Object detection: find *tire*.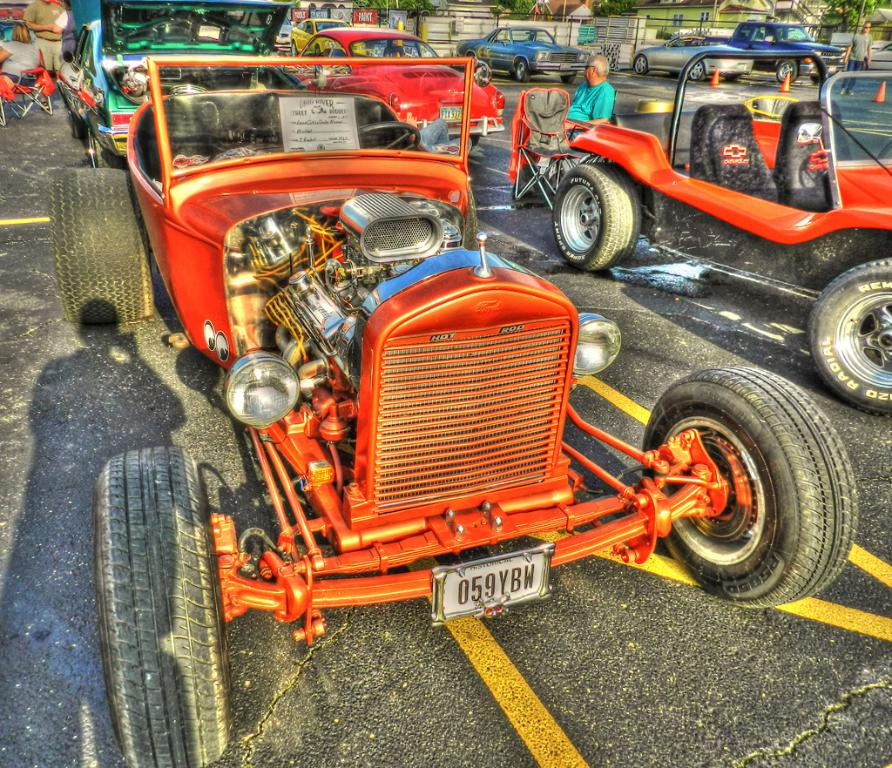
633/55/651/77.
